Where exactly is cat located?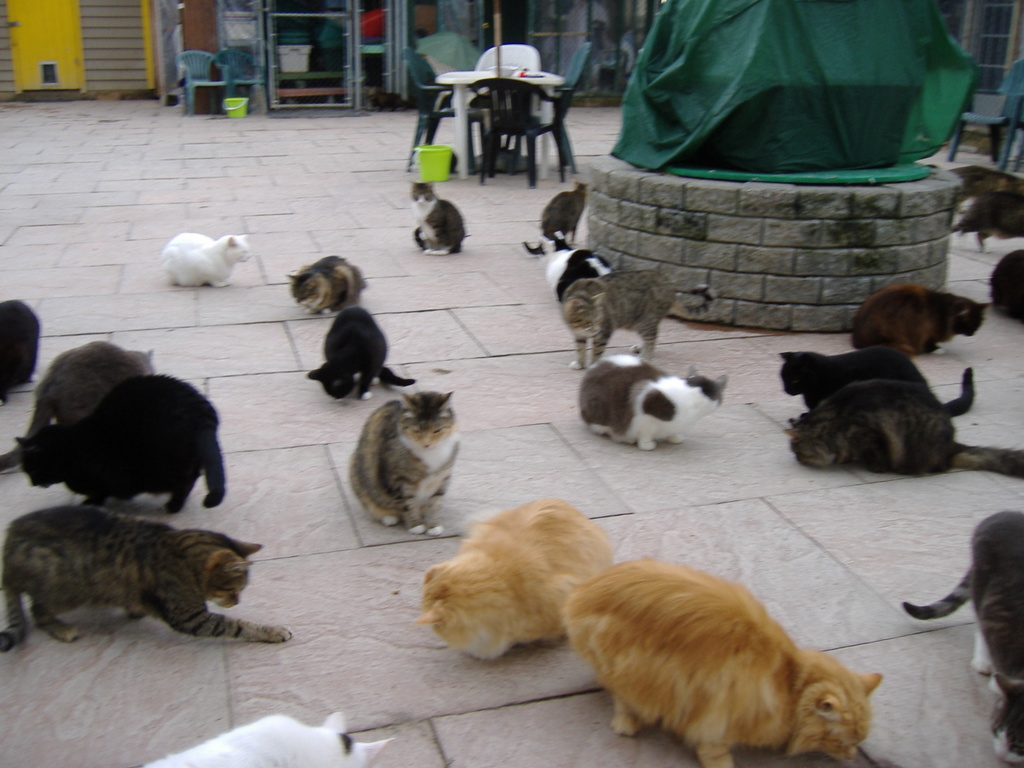
Its bounding box is {"left": 521, "top": 184, "right": 586, "bottom": 259}.
